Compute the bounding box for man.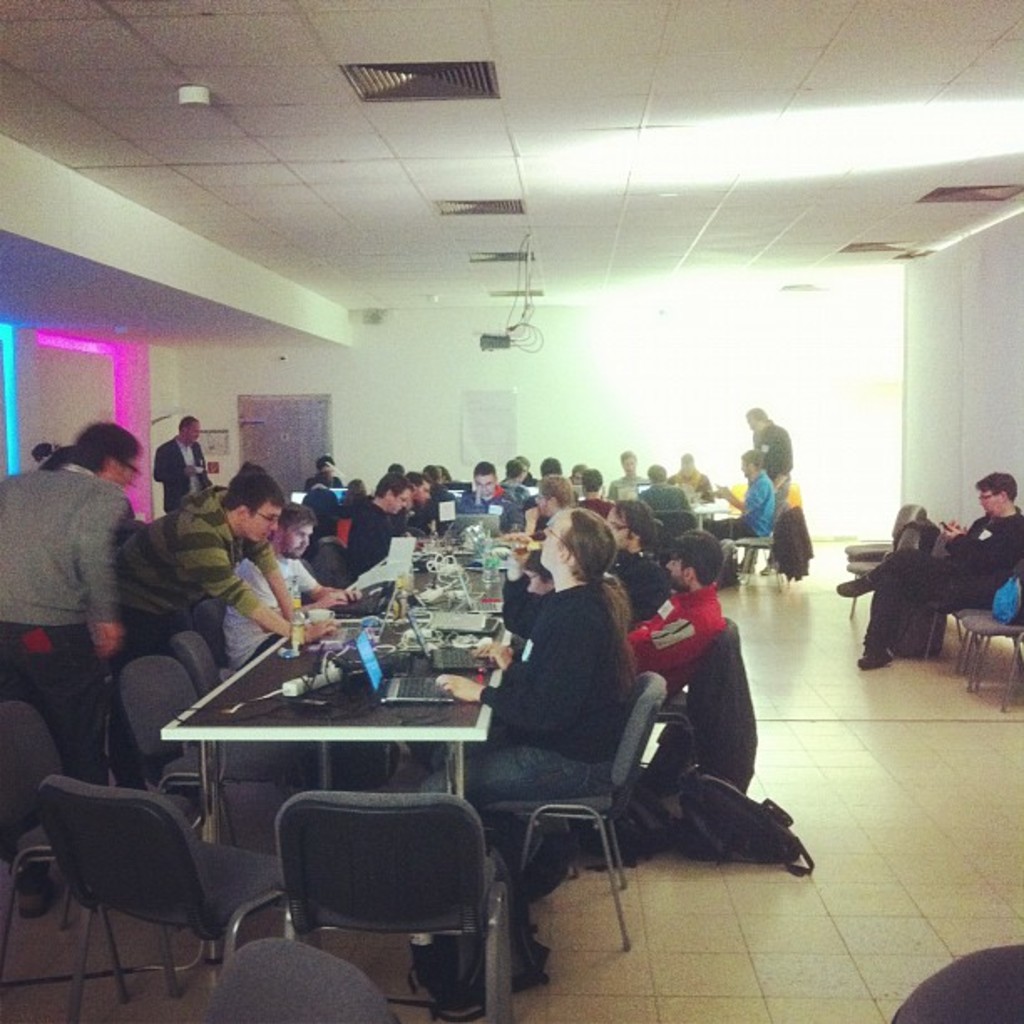
<box>592,500,674,627</box>.
